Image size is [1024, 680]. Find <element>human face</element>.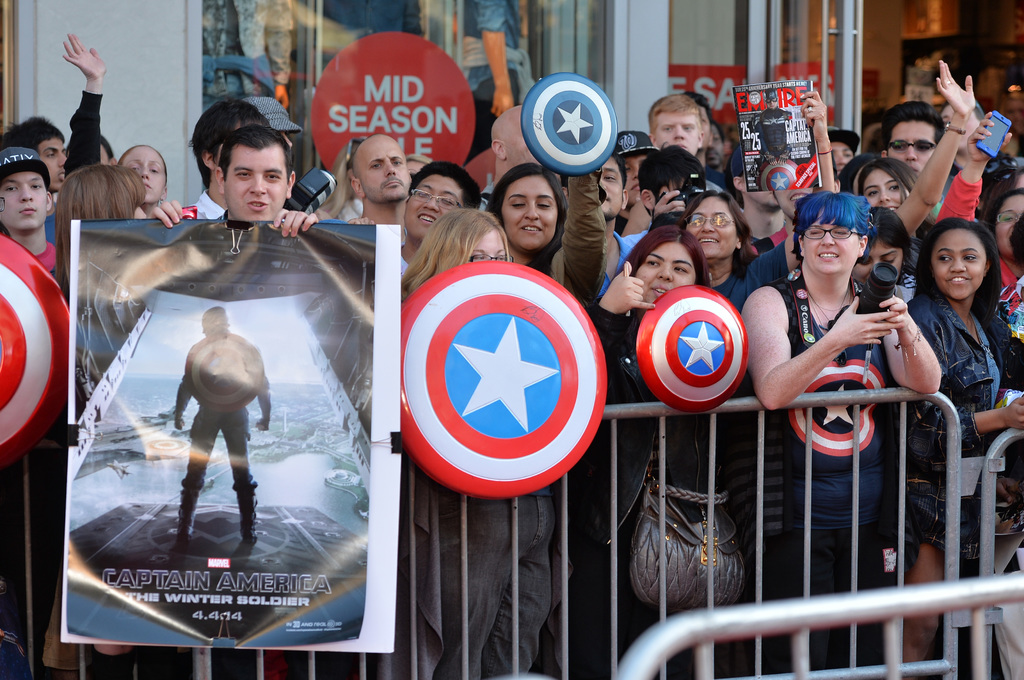
(801,218,865,283).
